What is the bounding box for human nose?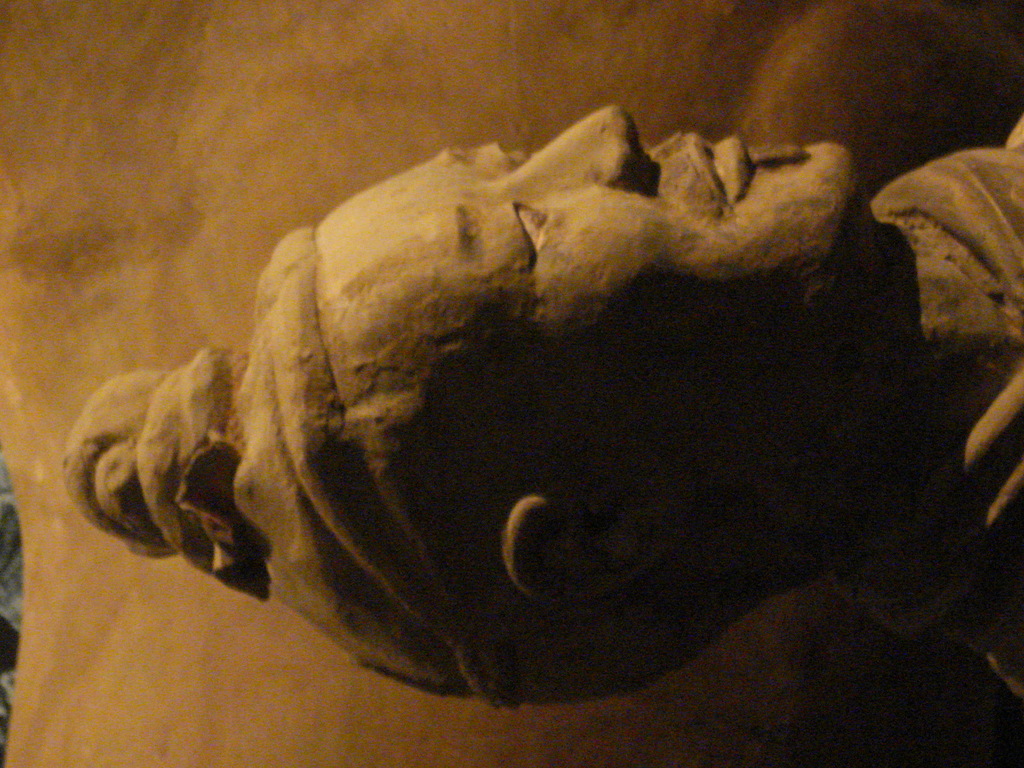
516/102/632/182.
